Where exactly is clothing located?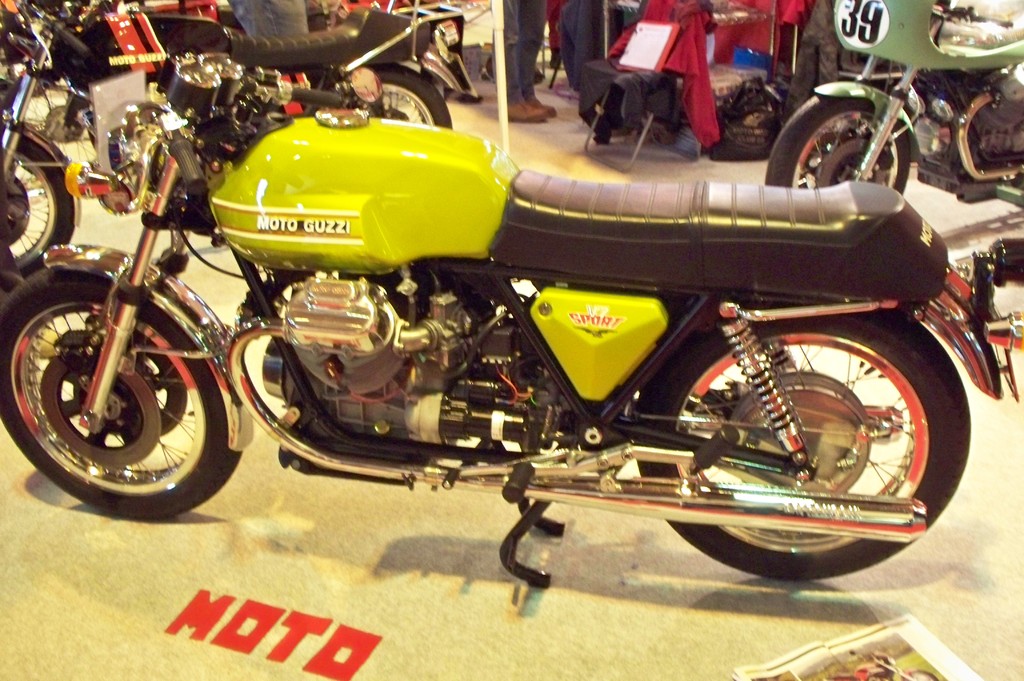
Its bounding box is left=489, top=0, right=544, bottom=104.
